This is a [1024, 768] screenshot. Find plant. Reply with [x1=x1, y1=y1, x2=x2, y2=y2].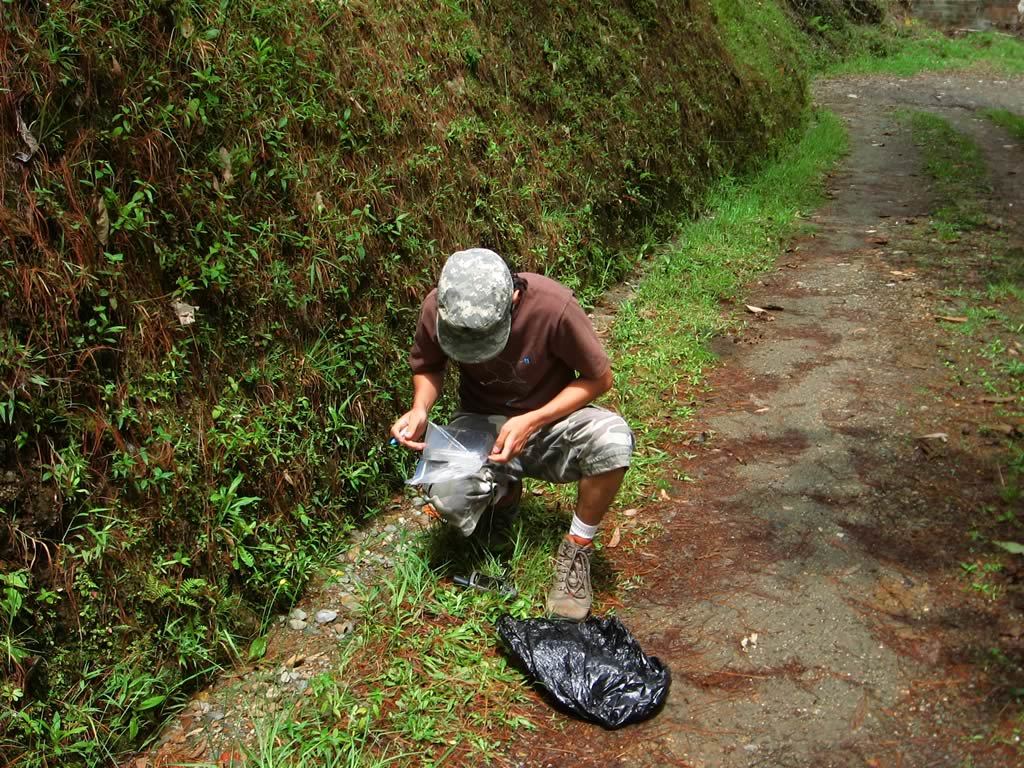
[x1=956, y1=557, x2=980, y2=583].
